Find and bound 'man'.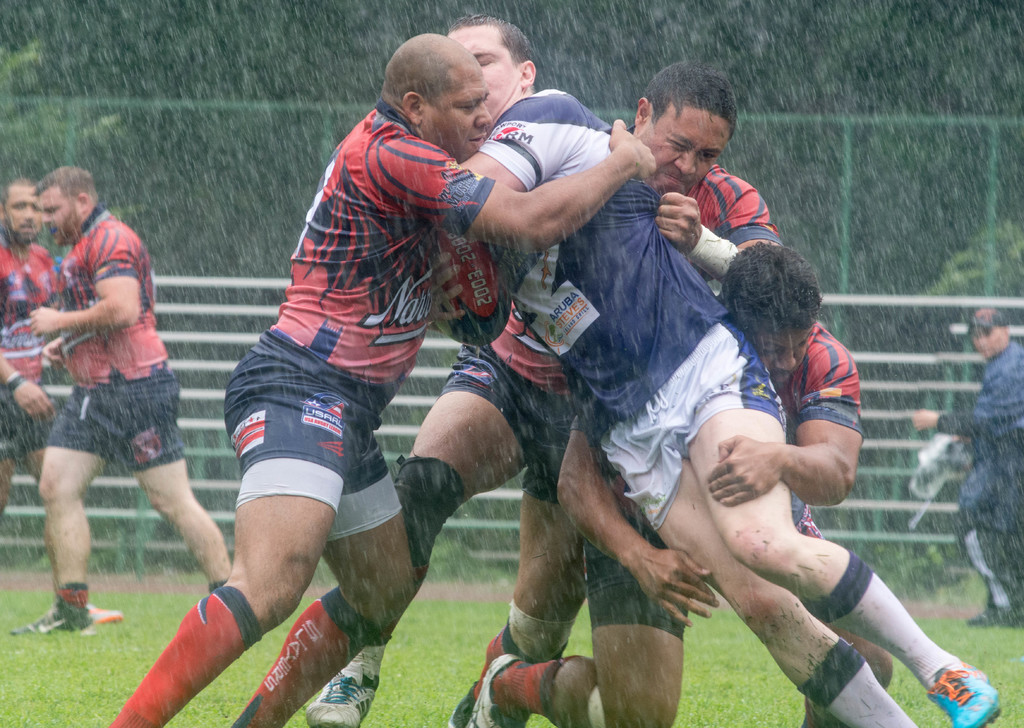
Bound: <box>109,29,661,727</box>.
